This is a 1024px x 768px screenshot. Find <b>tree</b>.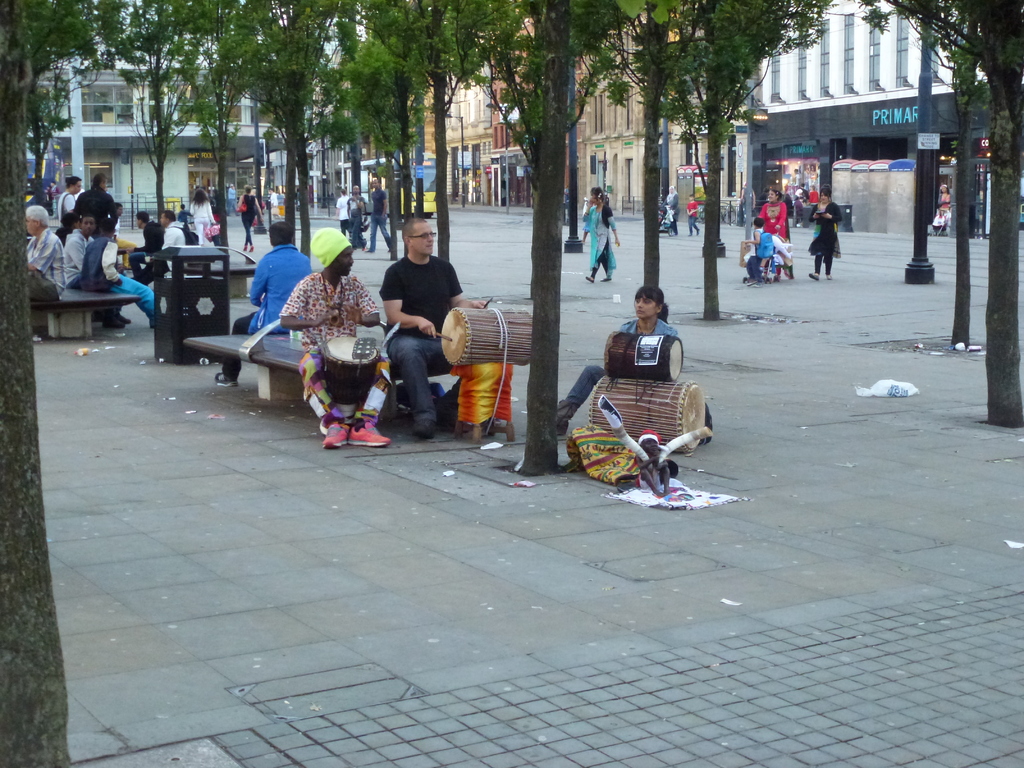
Bounding box: locate(861, 0, 1023, 436).
